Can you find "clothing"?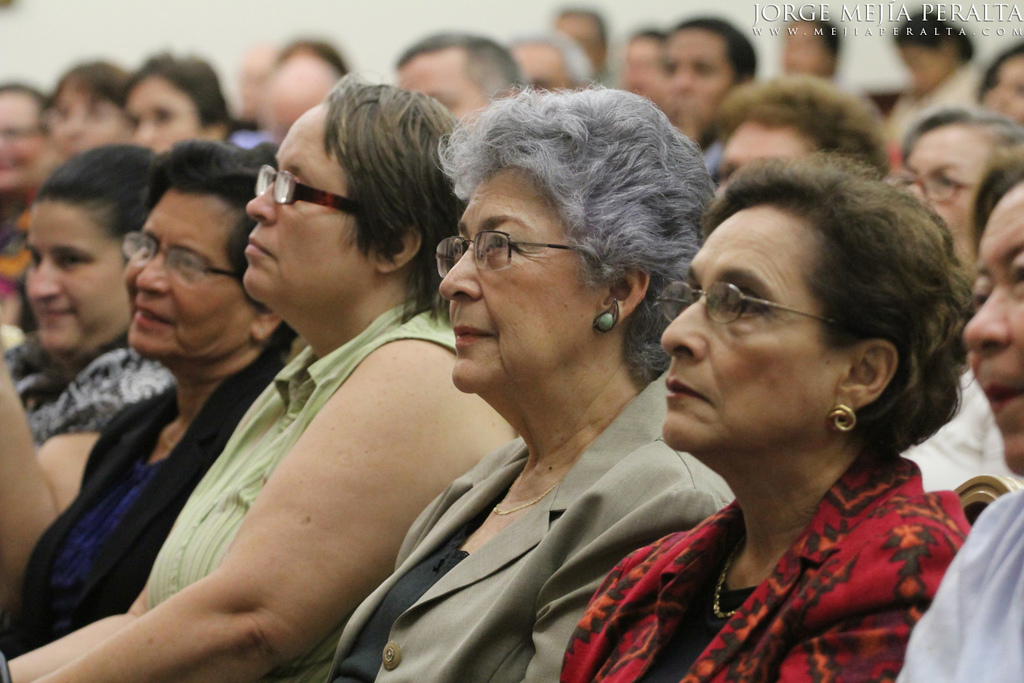
Yes, bounding box: {"x1": 889, "y1": 60, "x2": 985, "y2": 137}.
